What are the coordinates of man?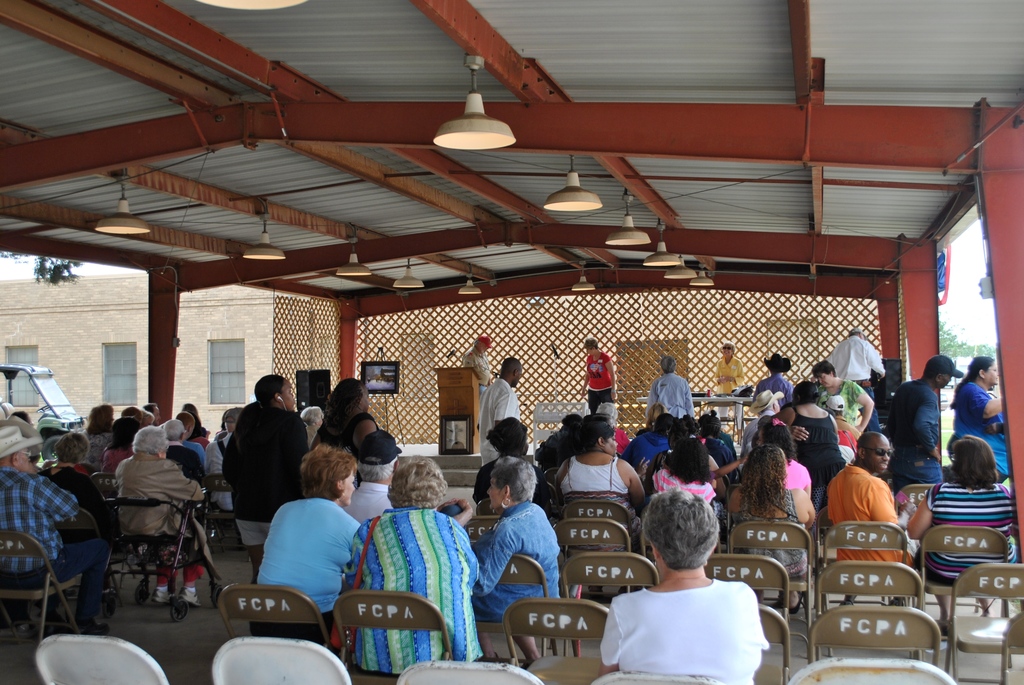
x1=477 y1=358 x2=519 y2=460.
